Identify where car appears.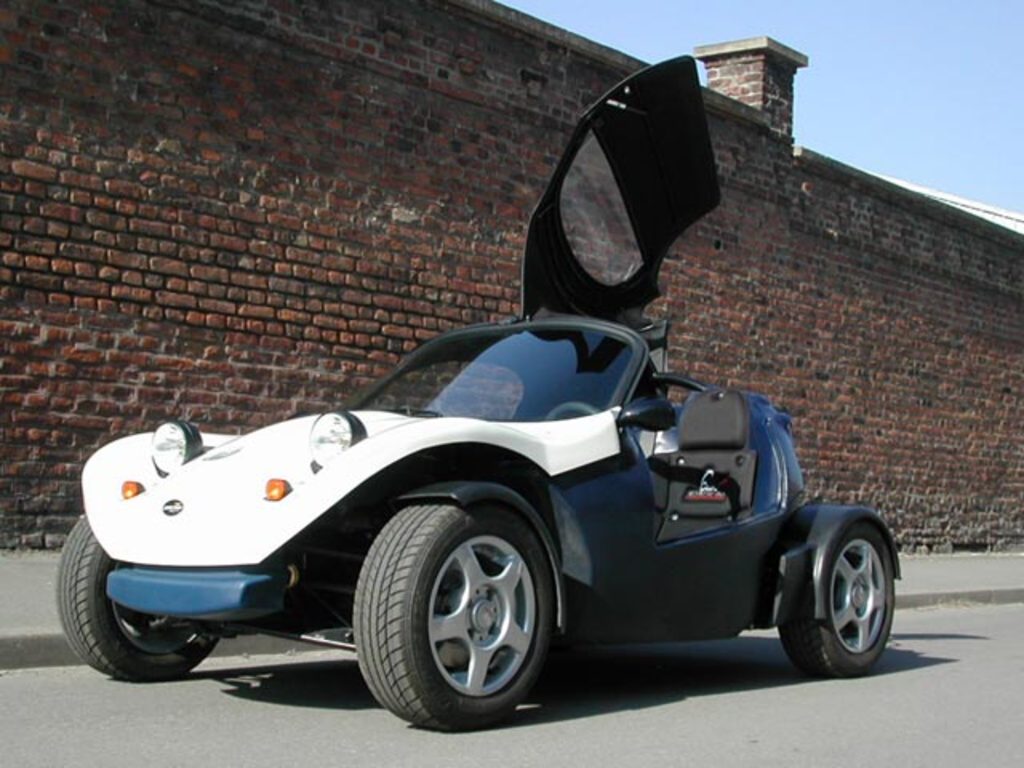
Appears at {"left": 75, "top": 168, "right": 891, "bottom": 731}.
